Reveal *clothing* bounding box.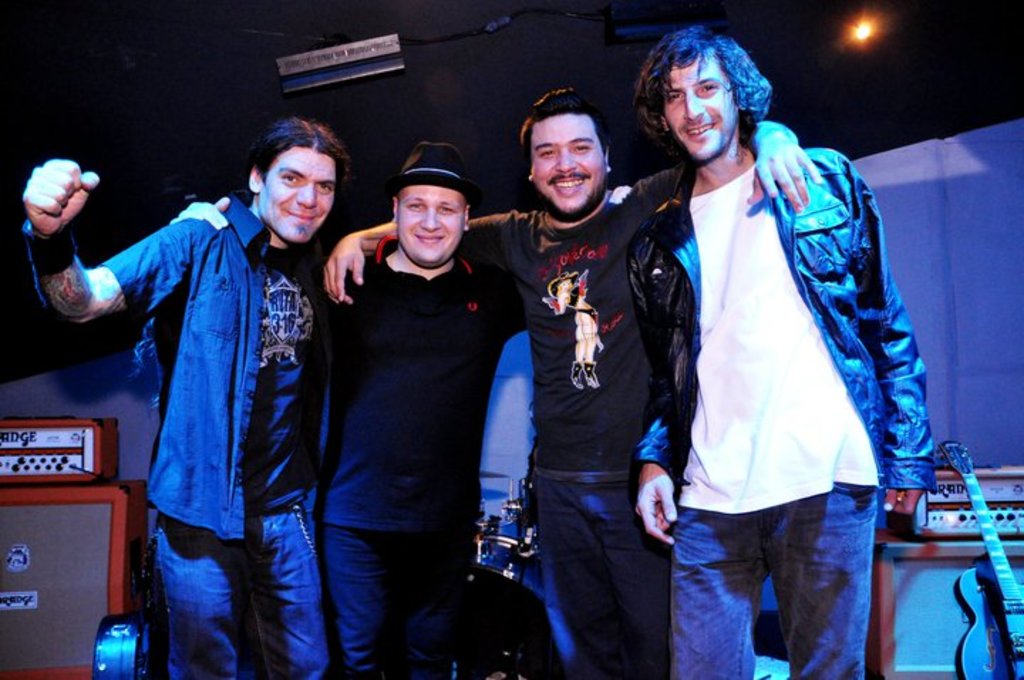
Revealed: 92/188/333/679.
